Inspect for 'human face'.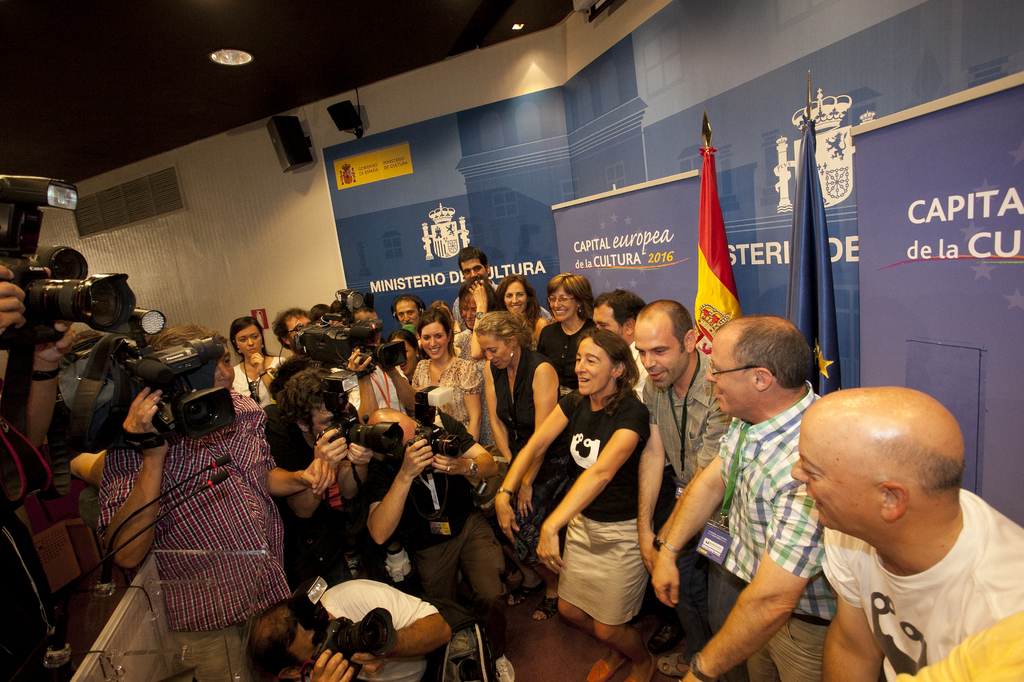
Inspection: bbox=[231, 324, 264, 360].
